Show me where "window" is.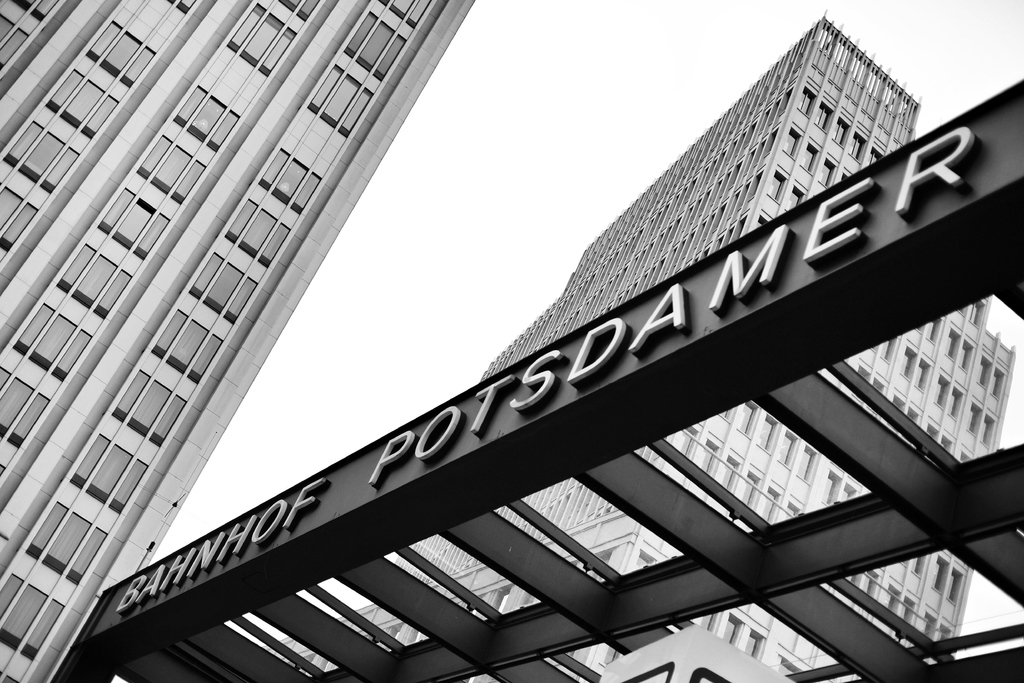
"window" is at <box>278,0,319,24</box>.
